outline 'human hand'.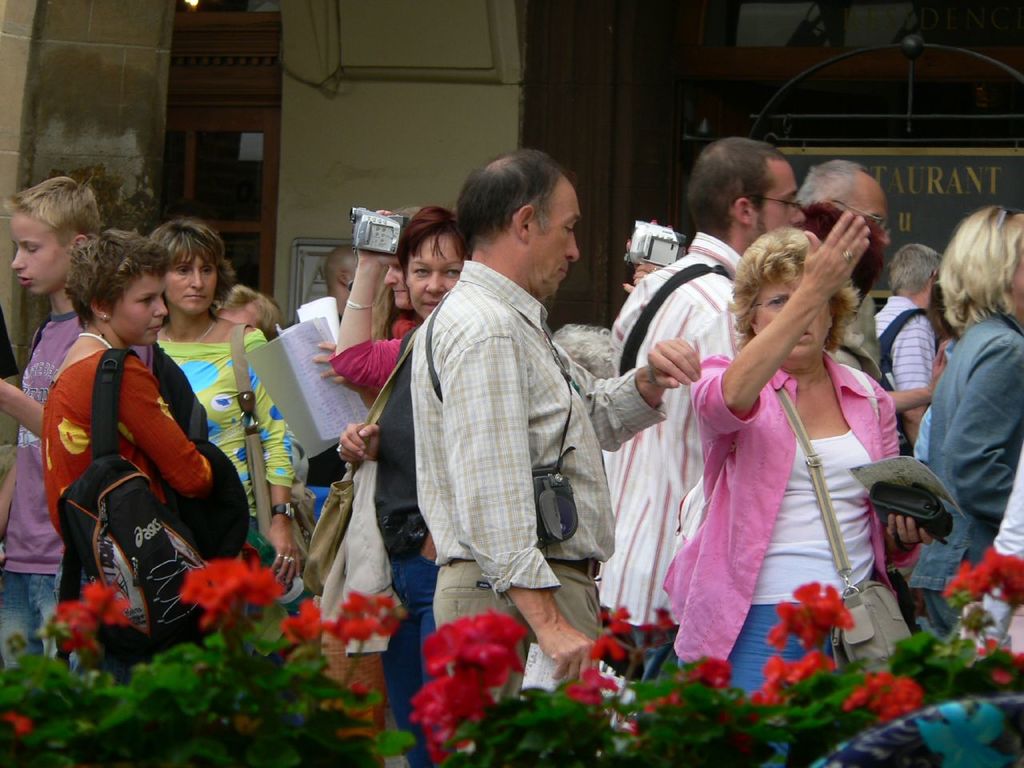
Outline: (left=422, top=534, right=436, bottom=564).
